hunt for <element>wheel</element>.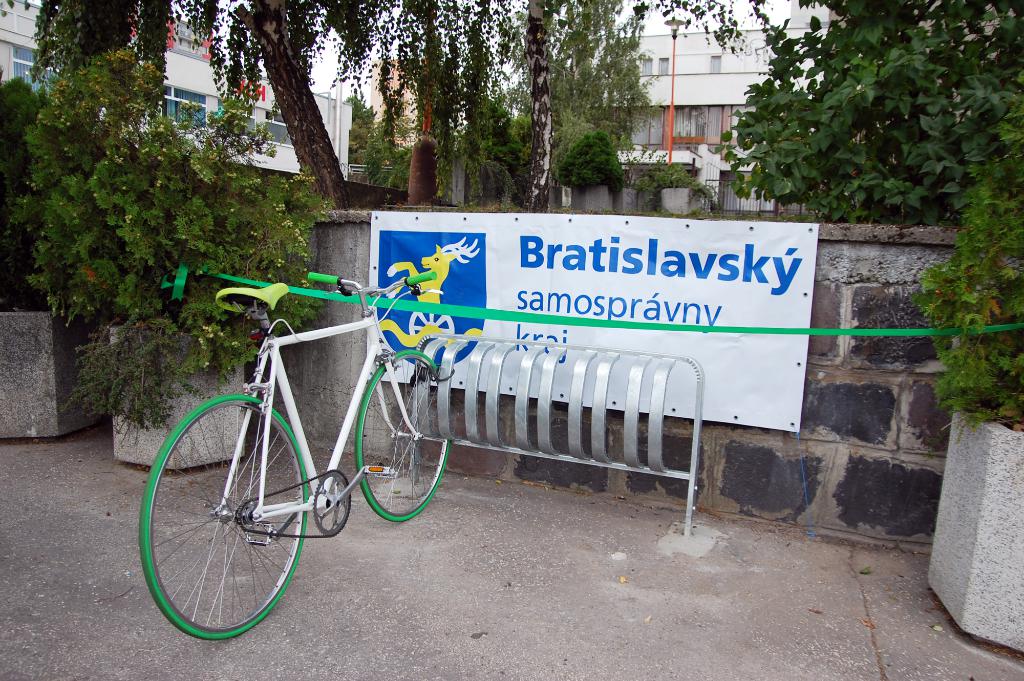
Hunted down at l=353, t=345, r=451, b=524.
